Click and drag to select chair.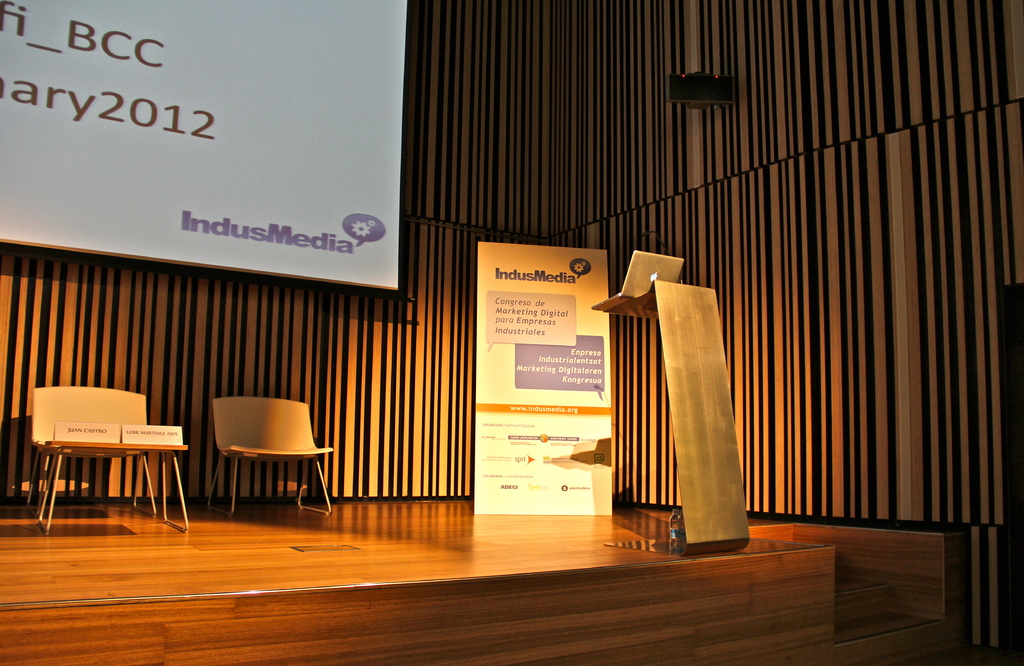
Selection: x1=27, y1=384, x2=189, y2=533.
